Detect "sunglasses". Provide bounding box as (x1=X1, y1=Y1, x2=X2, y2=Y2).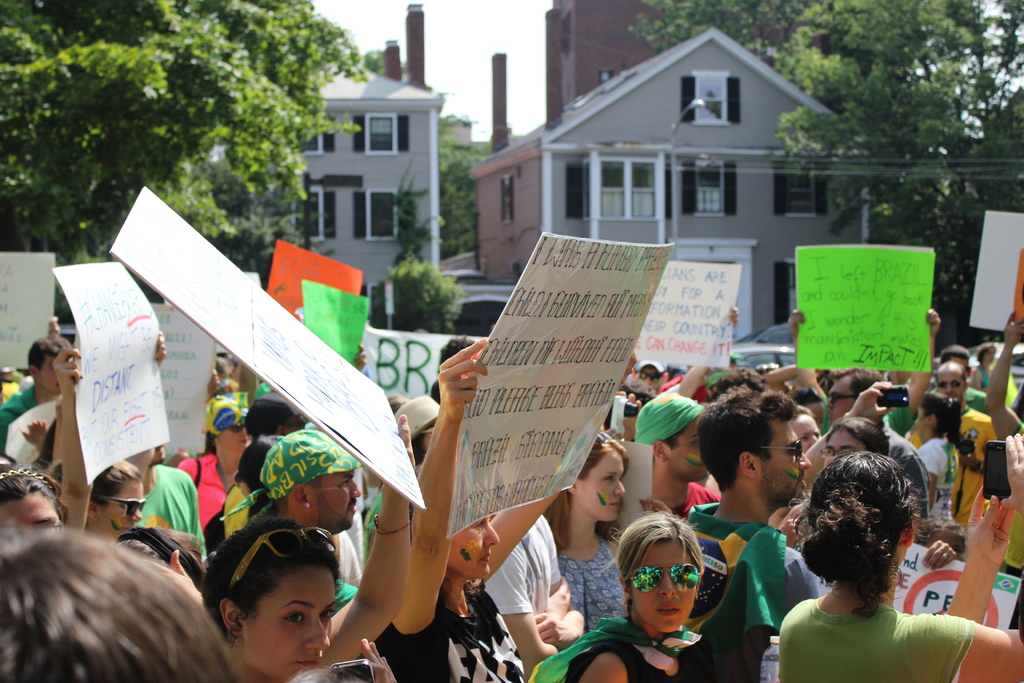
(x1=232, y1=526, x2=339, y2=593).
